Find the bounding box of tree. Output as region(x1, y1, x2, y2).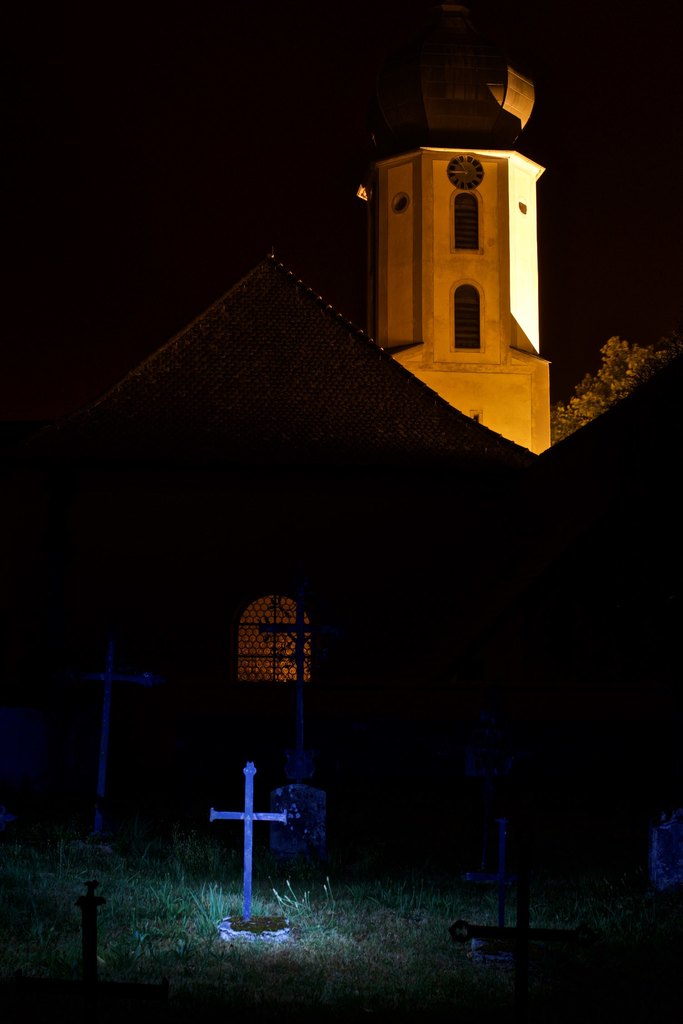
region(551, 335, 669, 452).
